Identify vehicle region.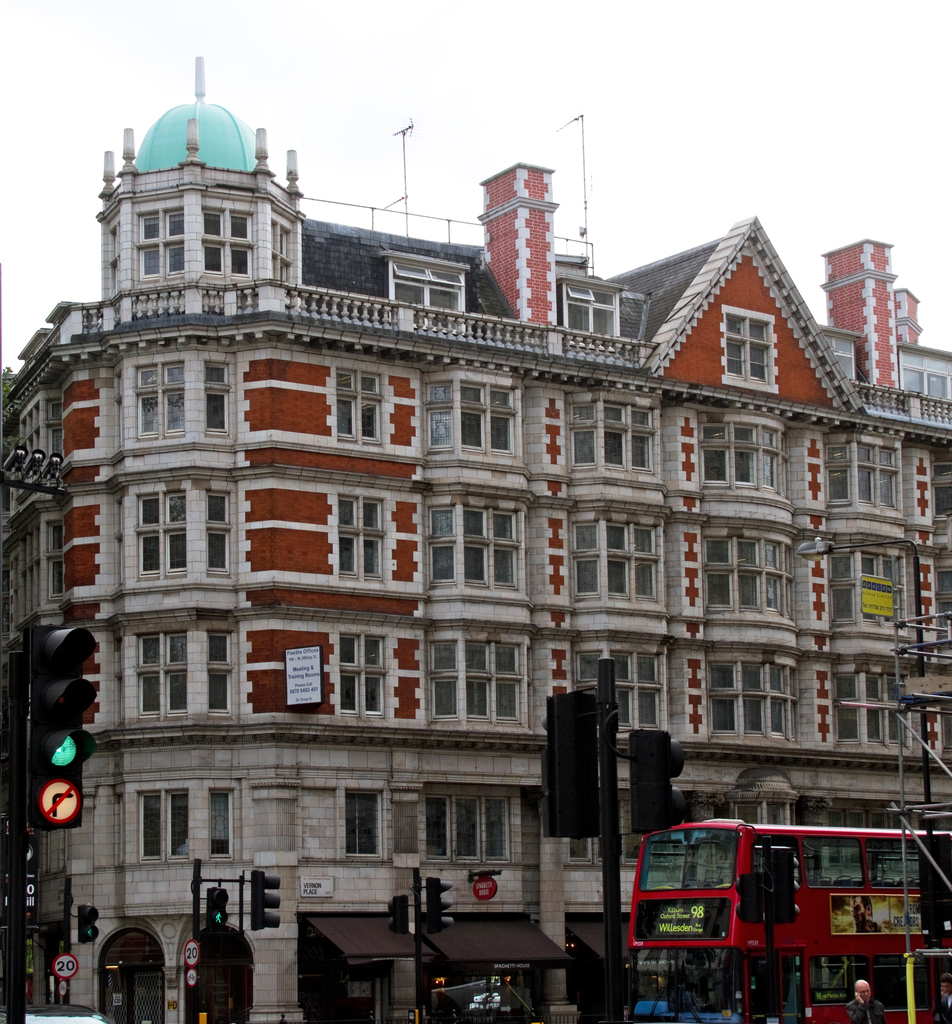
Region: <bbox>622, 805, 940, 1003</bbox>.
